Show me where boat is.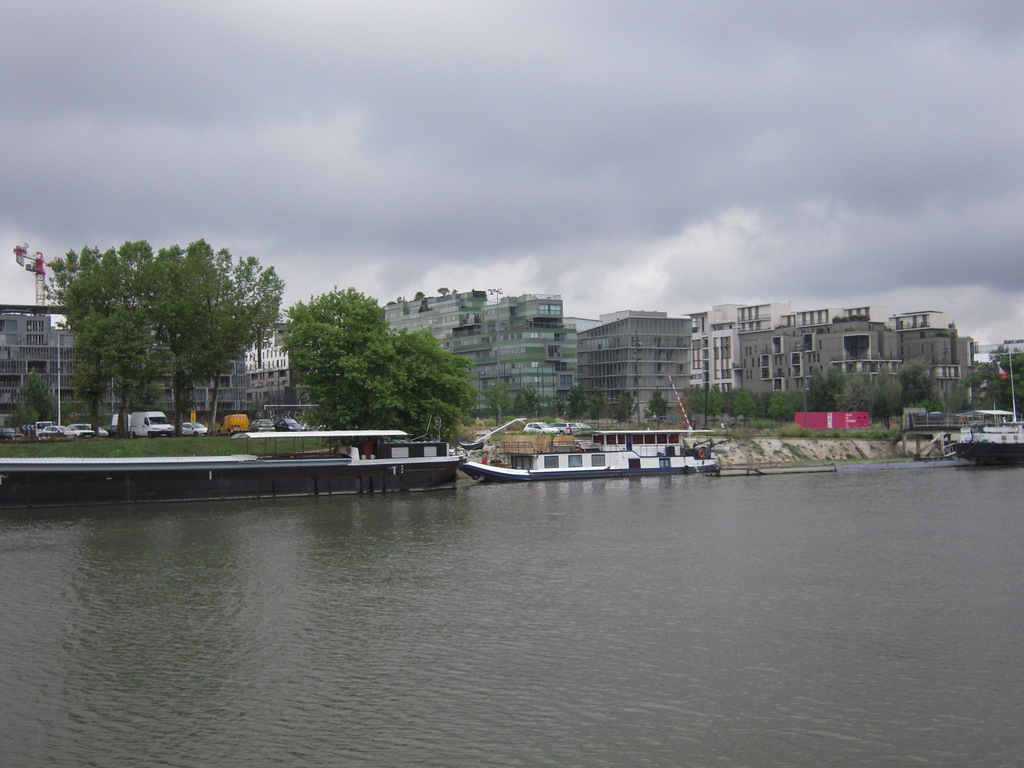
boat is at 945:355:1023:473.
